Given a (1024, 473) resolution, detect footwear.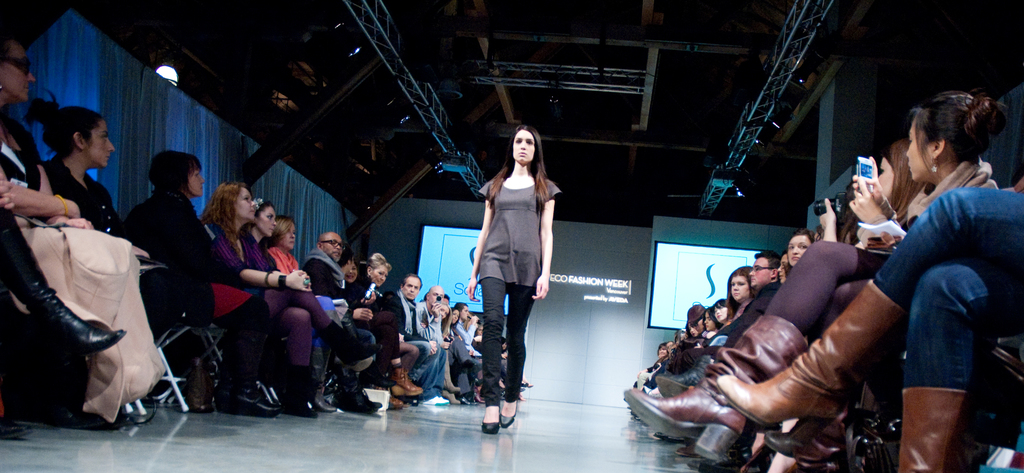
<bbox>321, 318, 383, 361</bbox>.
